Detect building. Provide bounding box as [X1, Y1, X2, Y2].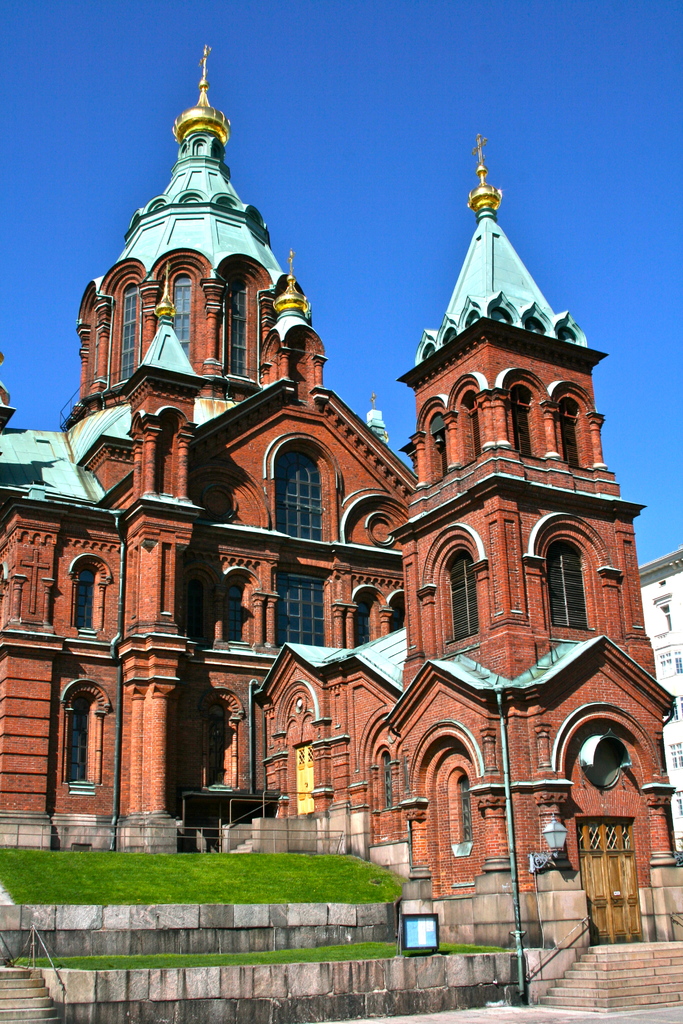
[0, 36, 682, 906].
